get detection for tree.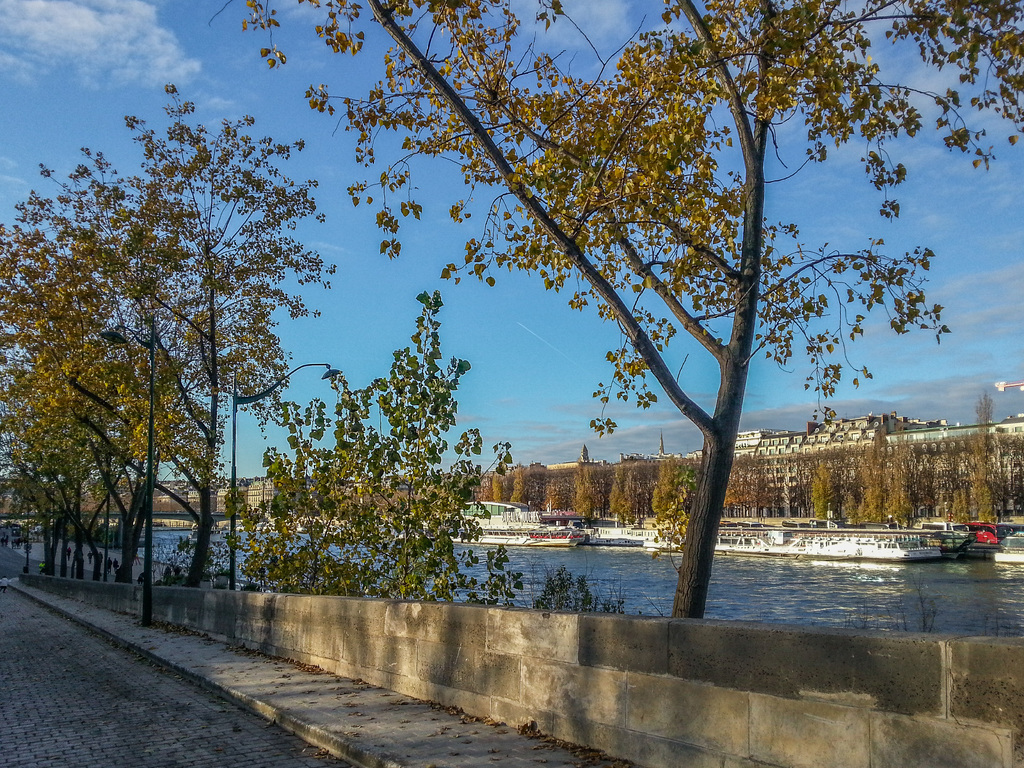
Detection: BBox(953, 390, 1007, 527).
